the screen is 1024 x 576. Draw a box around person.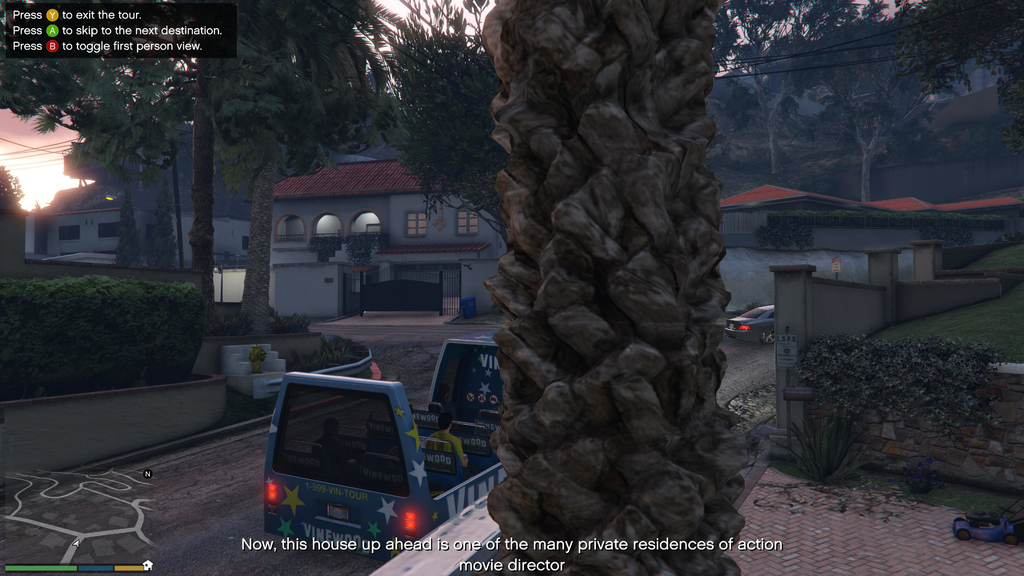
box(307, 419, 349, 460).
